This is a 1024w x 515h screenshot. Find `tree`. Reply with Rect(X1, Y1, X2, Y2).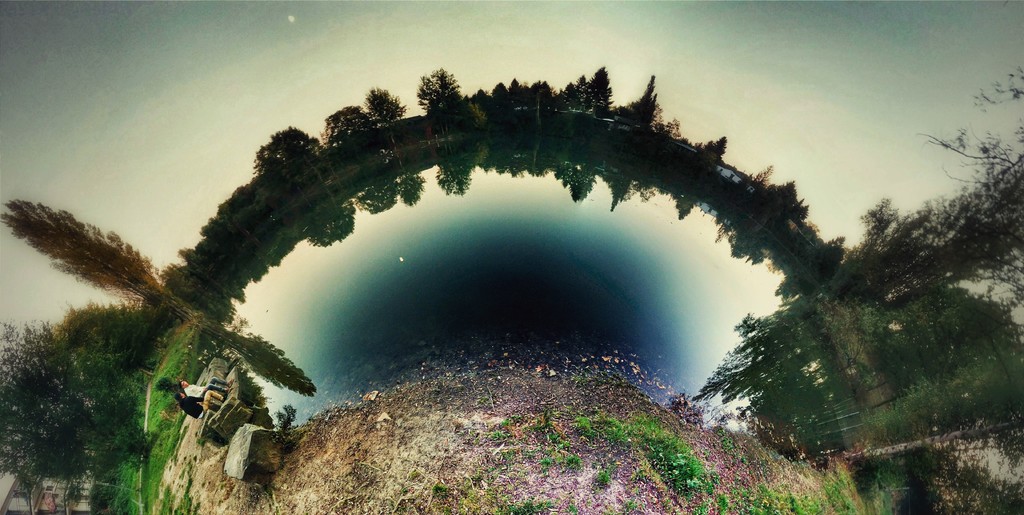
Rect(750, 162, 775, 186).
